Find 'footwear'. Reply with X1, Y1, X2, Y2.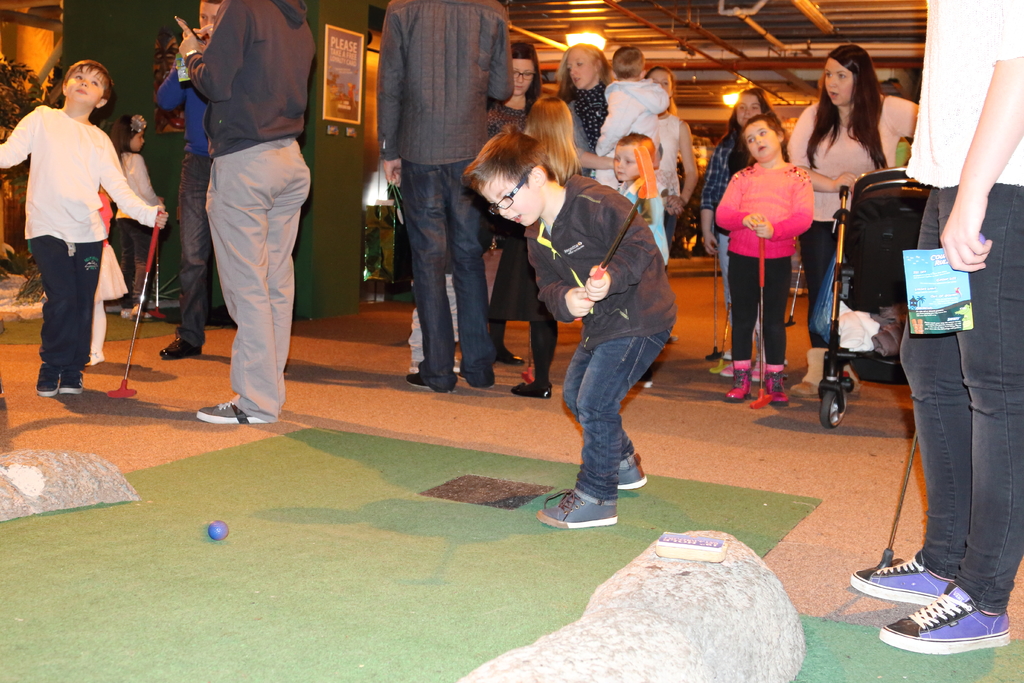
458, 370, 470, 381.
